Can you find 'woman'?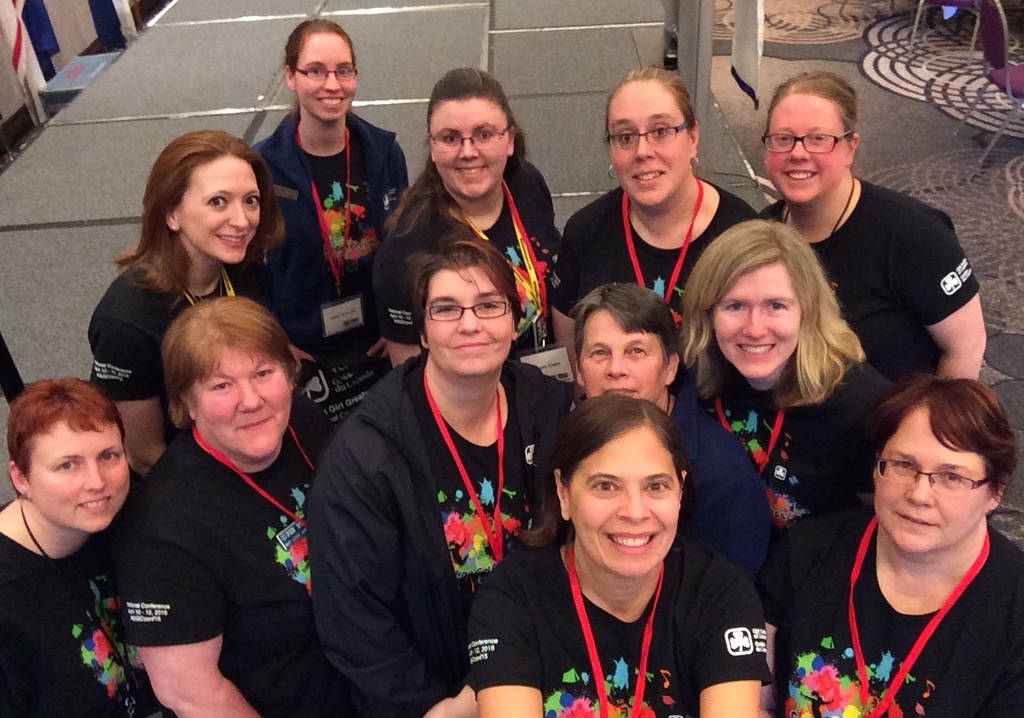
Yes, bounding box: bbox=[468, 385, 781, 717].
